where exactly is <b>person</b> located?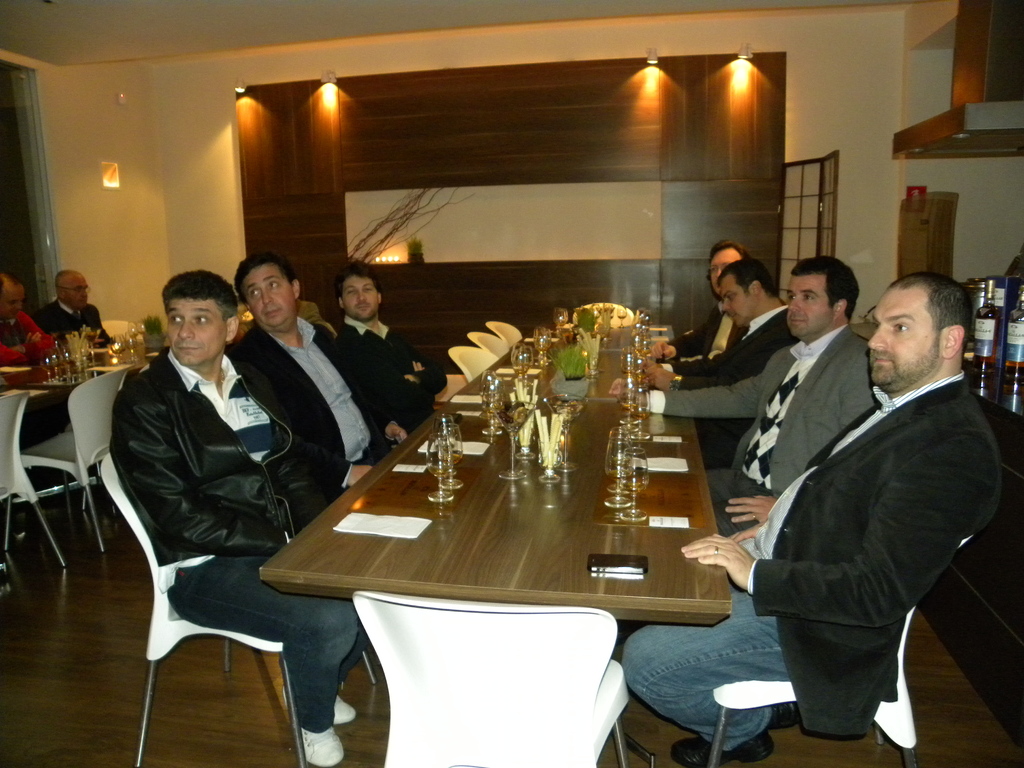
Its bounding box is [x1=220, y1=248, x2=413, y2=506].
